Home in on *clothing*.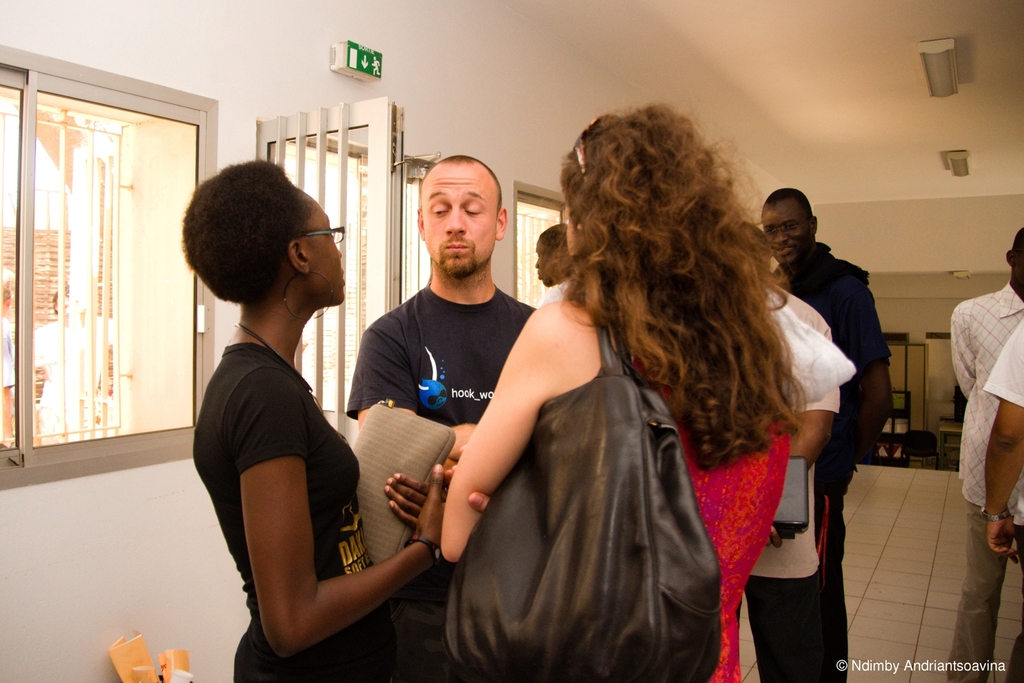
Homed in at region(947, 280, 1023, 682).
